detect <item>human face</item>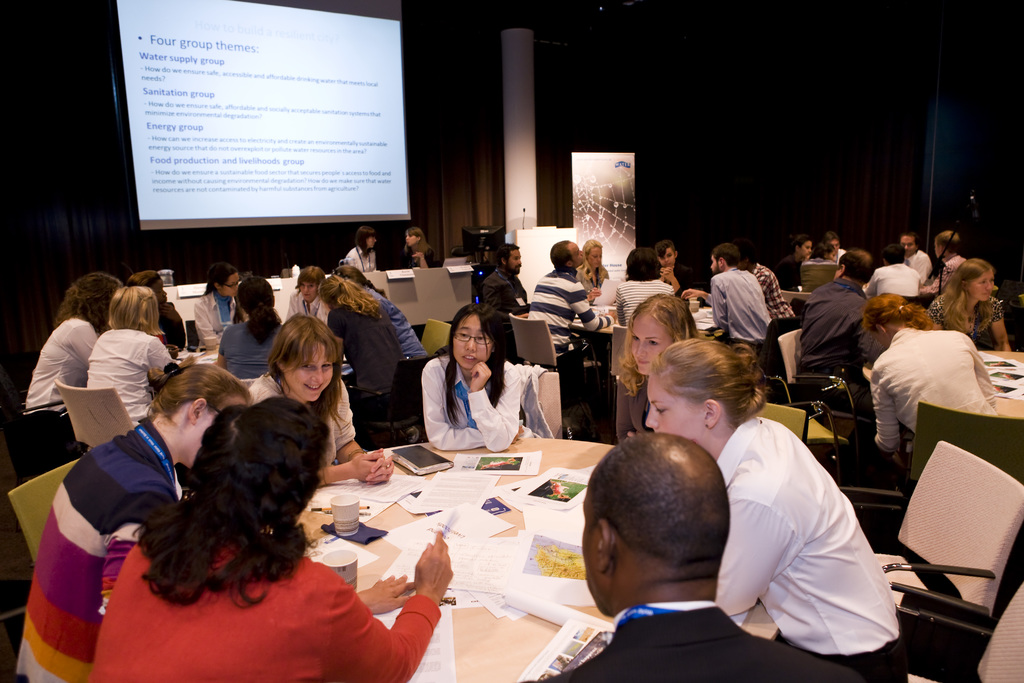
bbox=[900, 242, 916, 252]
